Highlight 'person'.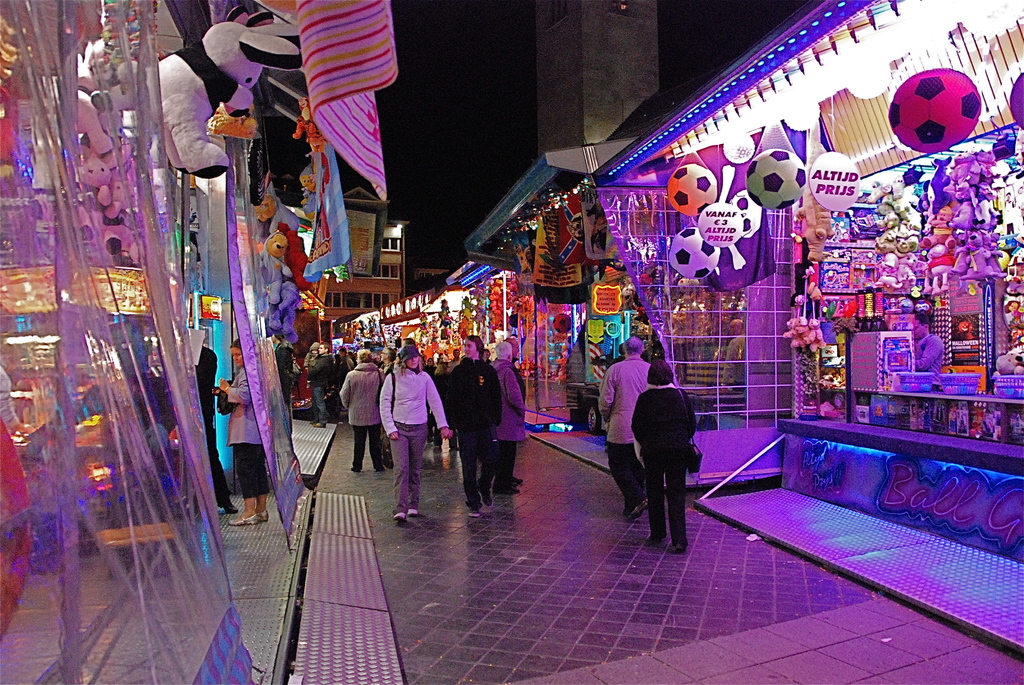
Highlighted region: box(621, 335, 707, 554).
